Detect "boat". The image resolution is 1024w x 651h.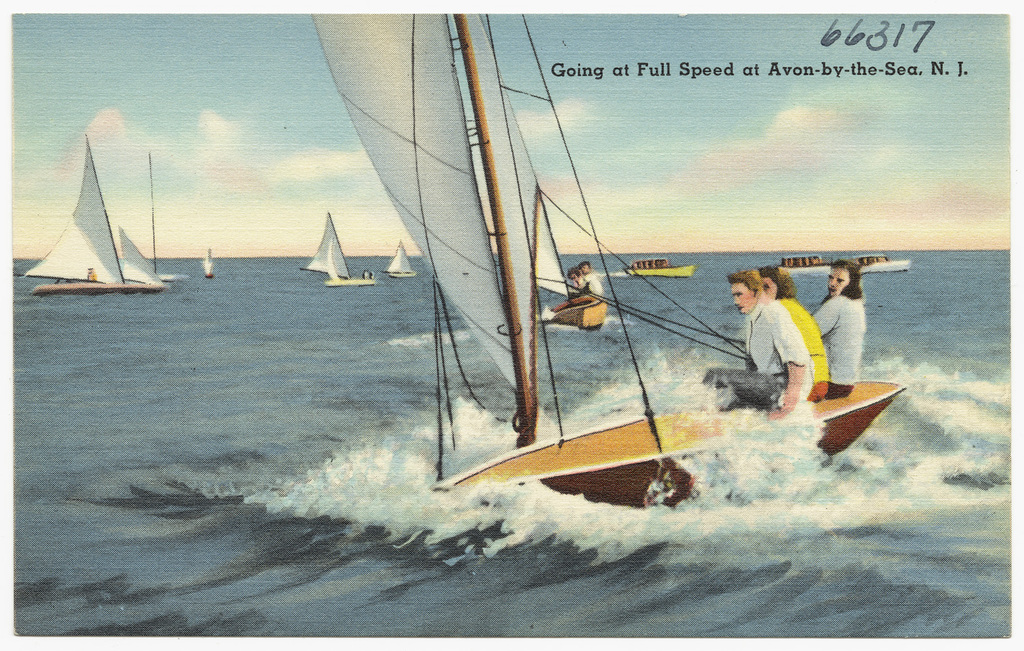
left=295, top=208, right=378, bottom=291.
